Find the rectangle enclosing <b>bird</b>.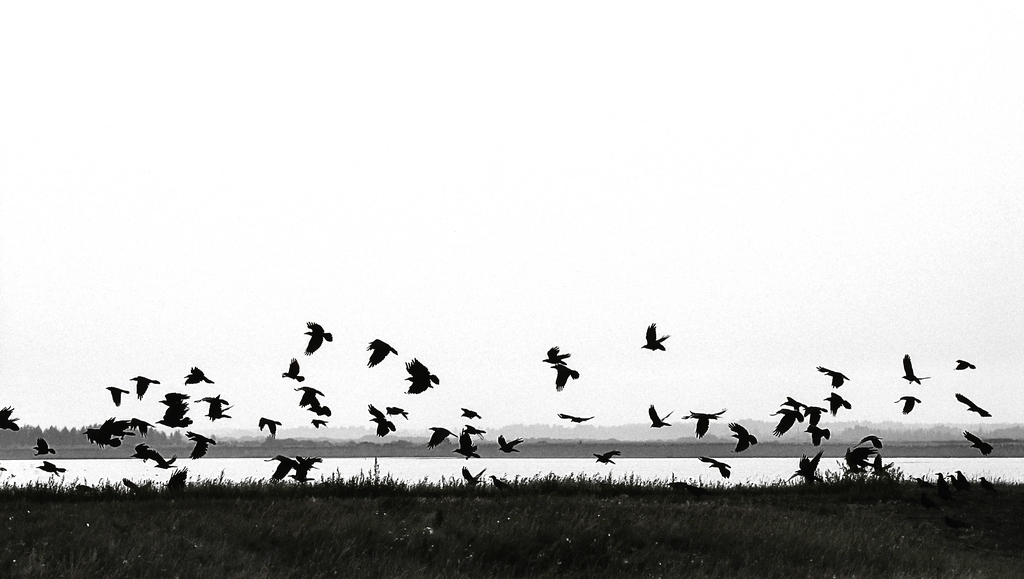
bbox=(384, 402, 412, 422).
